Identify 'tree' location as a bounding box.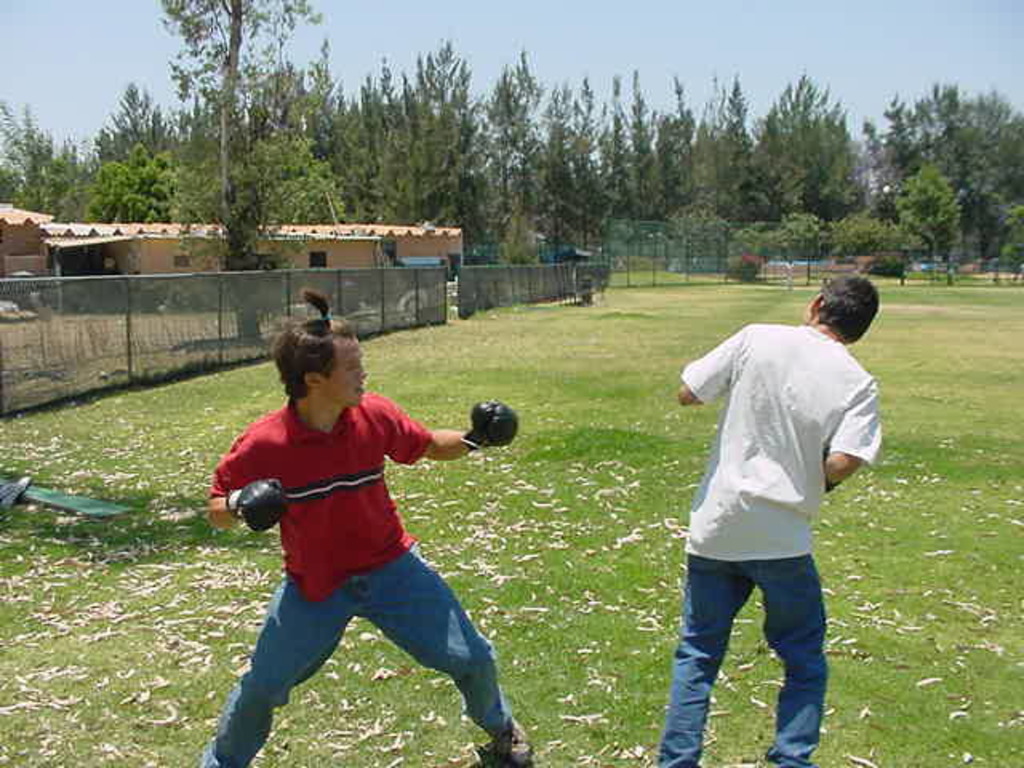
(90, 14, 368, 267).
